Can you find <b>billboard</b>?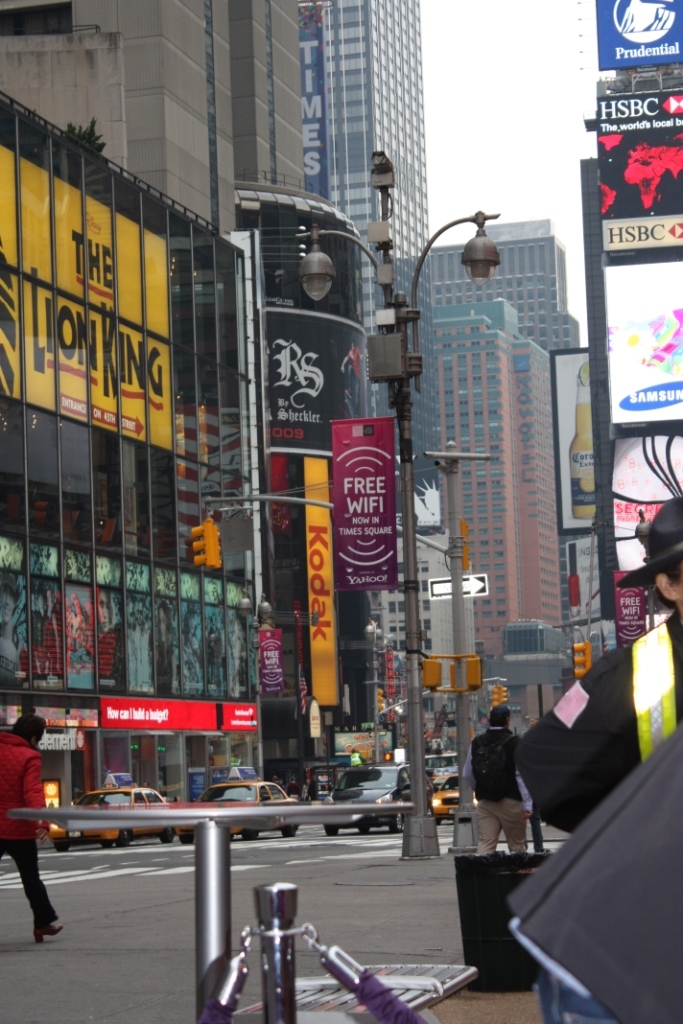
Yes, bounding box: BBox(225, 699, 257, 732).
